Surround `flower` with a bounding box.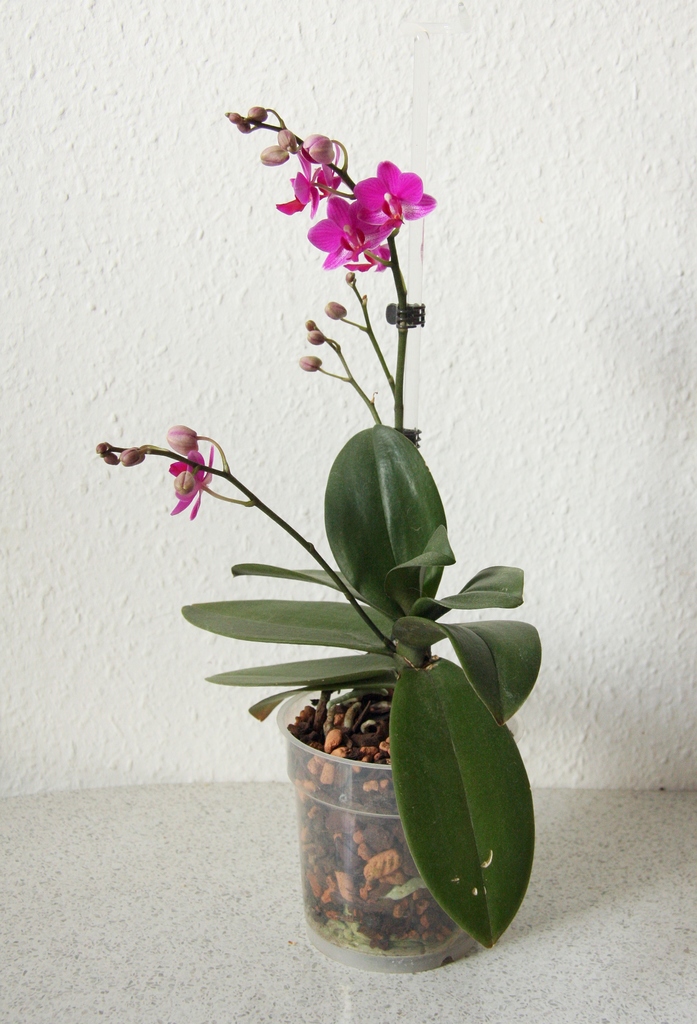
left=248, top=104, right=269, bottom=121.
